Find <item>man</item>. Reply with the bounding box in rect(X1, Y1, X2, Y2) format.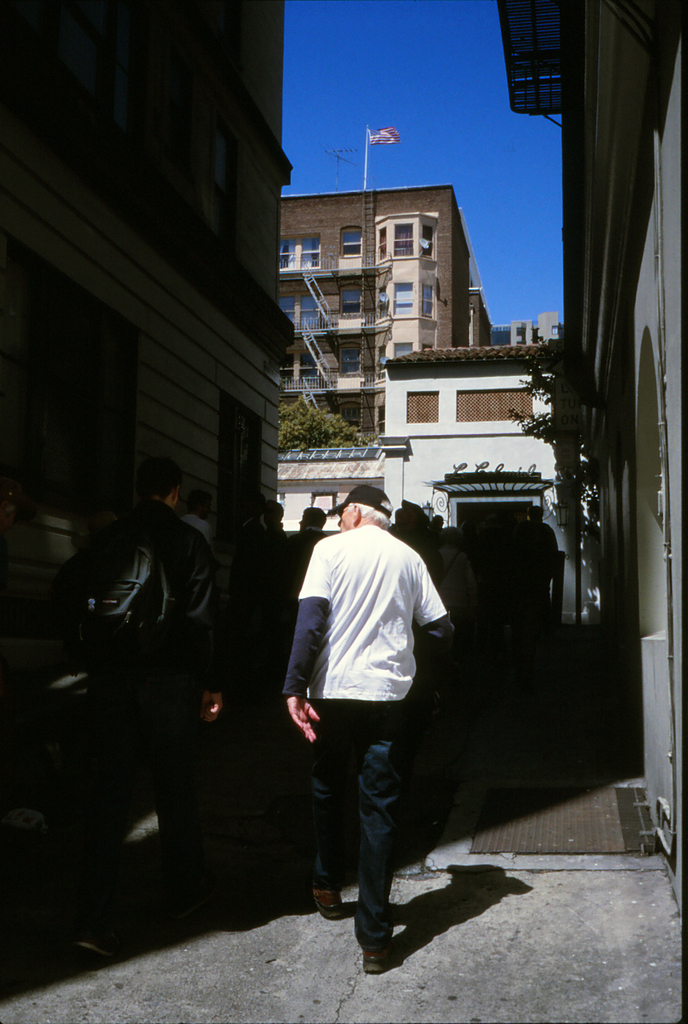
rect(258, 496, 284, 556).
